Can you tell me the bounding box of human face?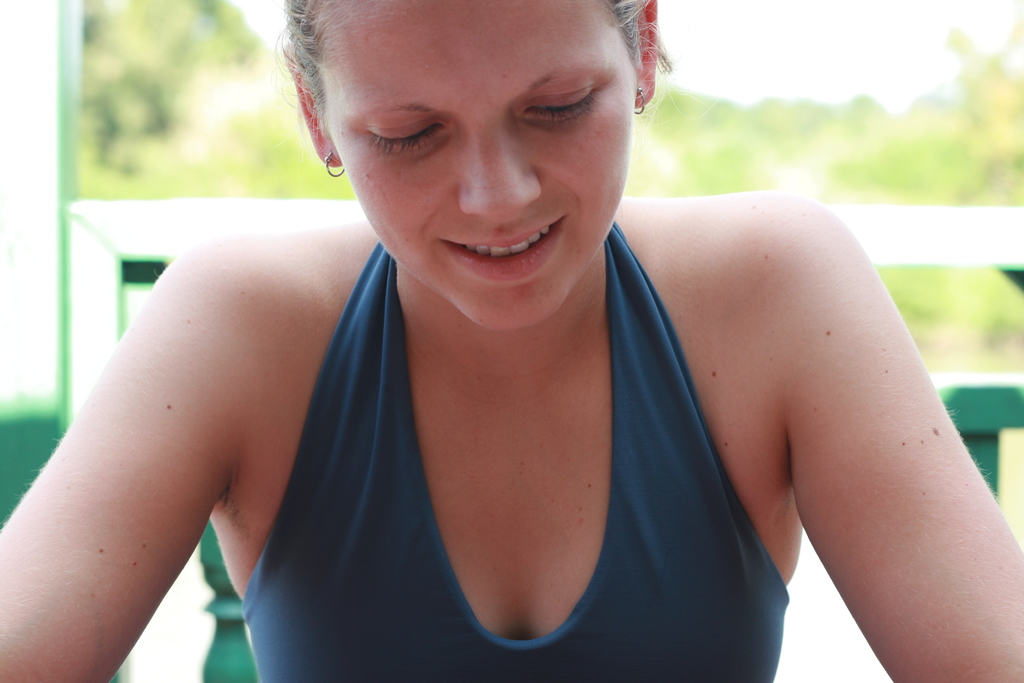
<bbox>321, 0, 639, 333</bbox>.
